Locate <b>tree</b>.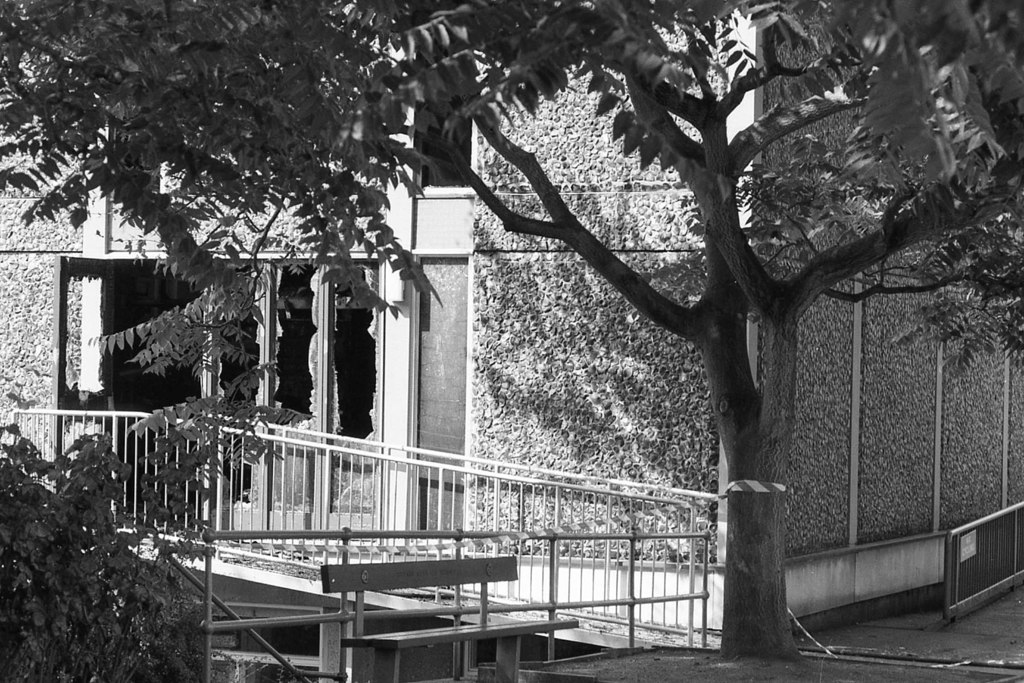
Bounding box: 0:0:1023:668.
